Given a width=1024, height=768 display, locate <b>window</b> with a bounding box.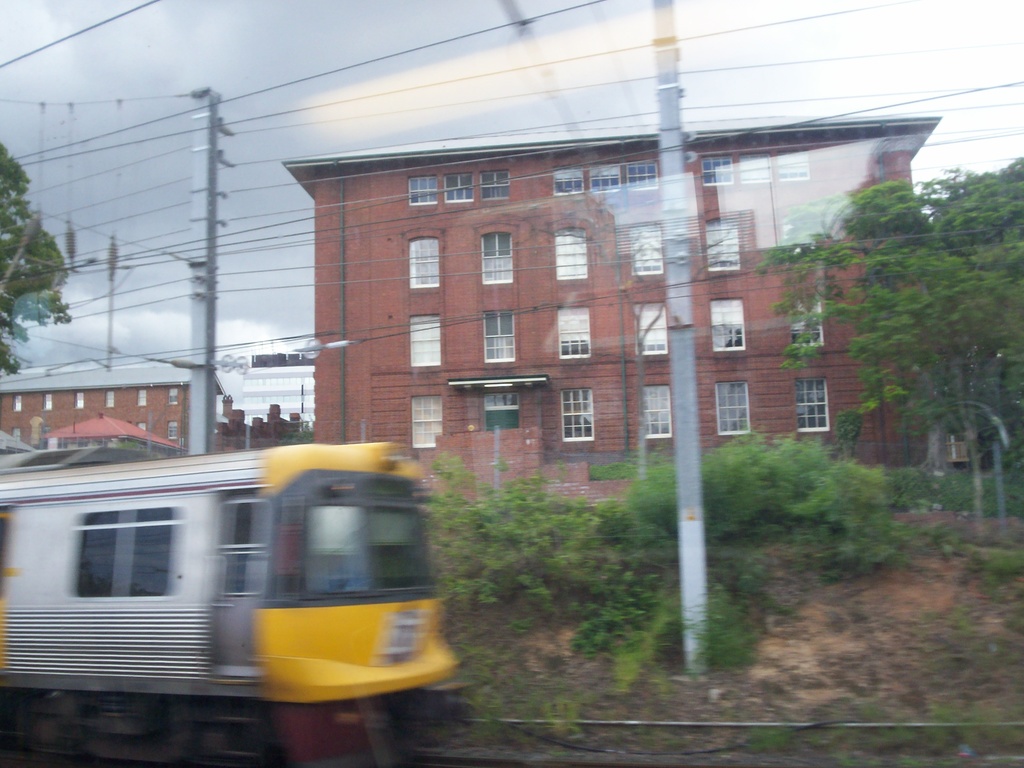
Located: <bbox>712, 298, 744, 351</bbox>.
